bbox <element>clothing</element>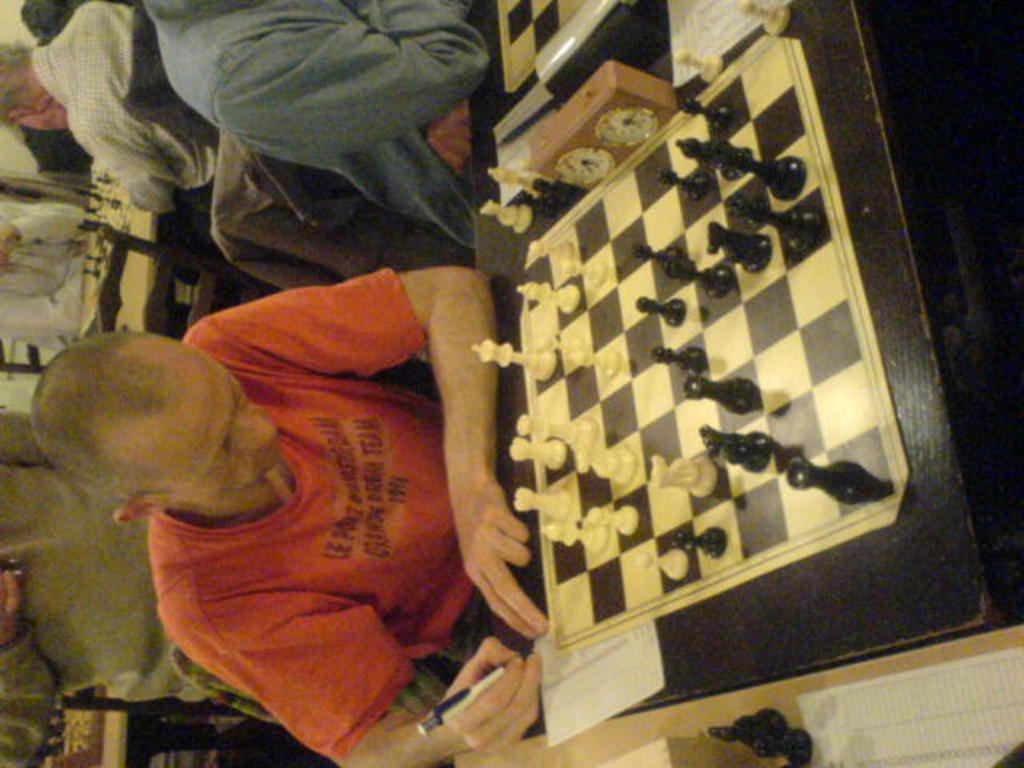
bbox(91, 0, 523, 286)
